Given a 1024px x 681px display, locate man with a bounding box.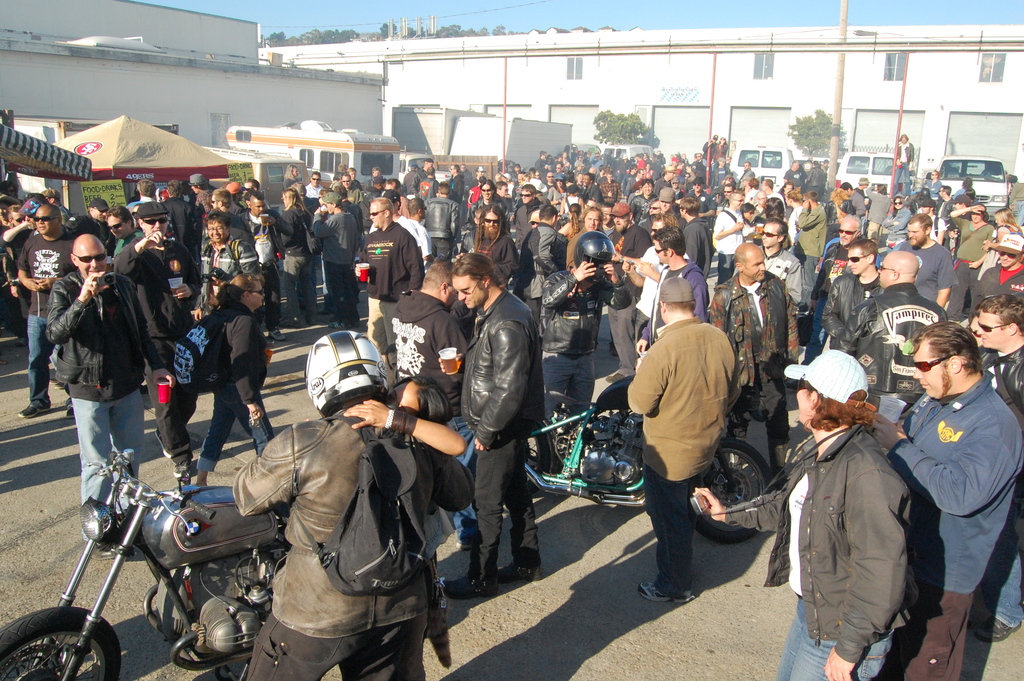
Located: {"x1": 811, "y1": 238, "x2": 886, "y2": 361}.
